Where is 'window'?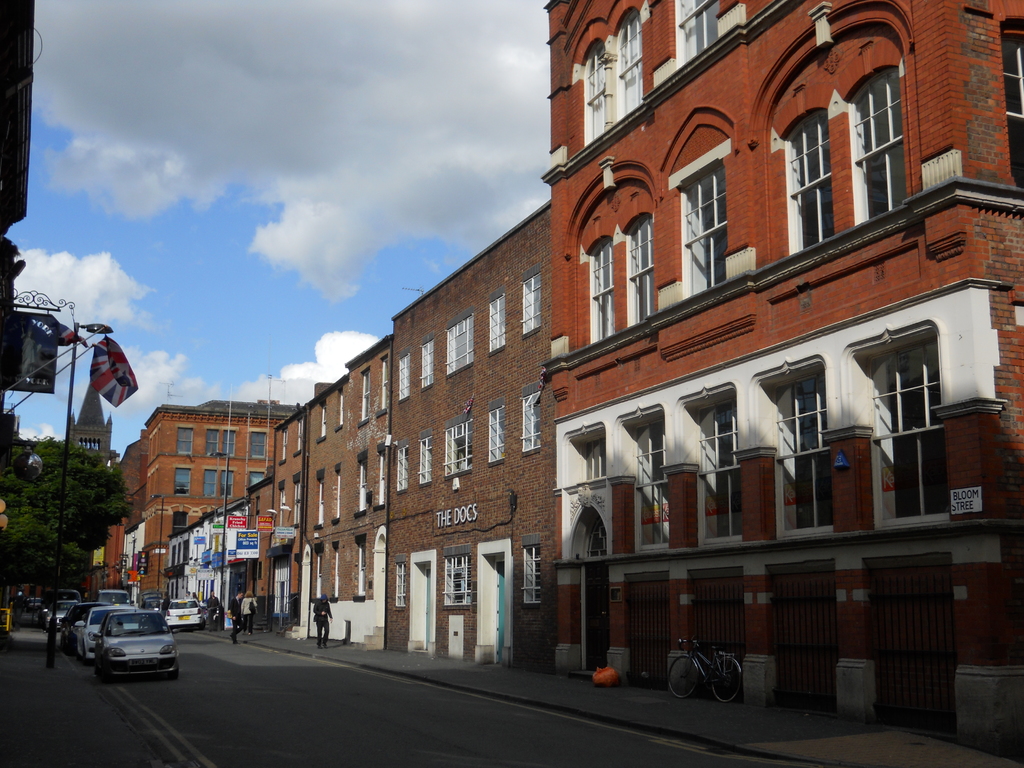
(335,467,341,522).
